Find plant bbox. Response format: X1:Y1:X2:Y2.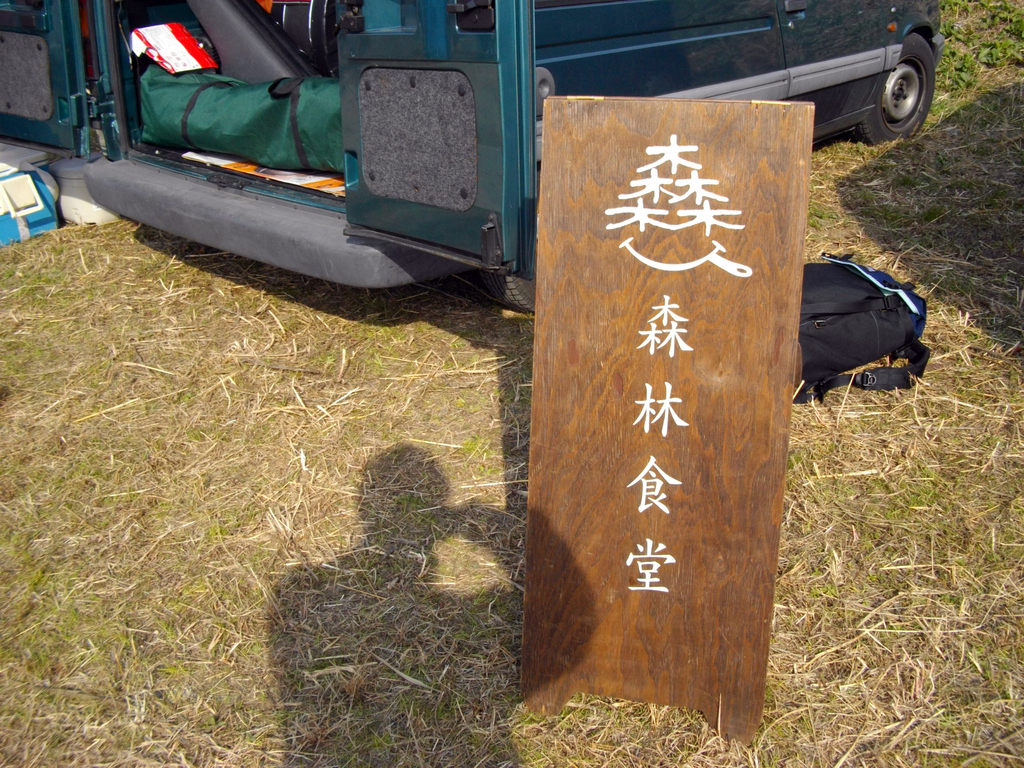
980:32:1011:62.
